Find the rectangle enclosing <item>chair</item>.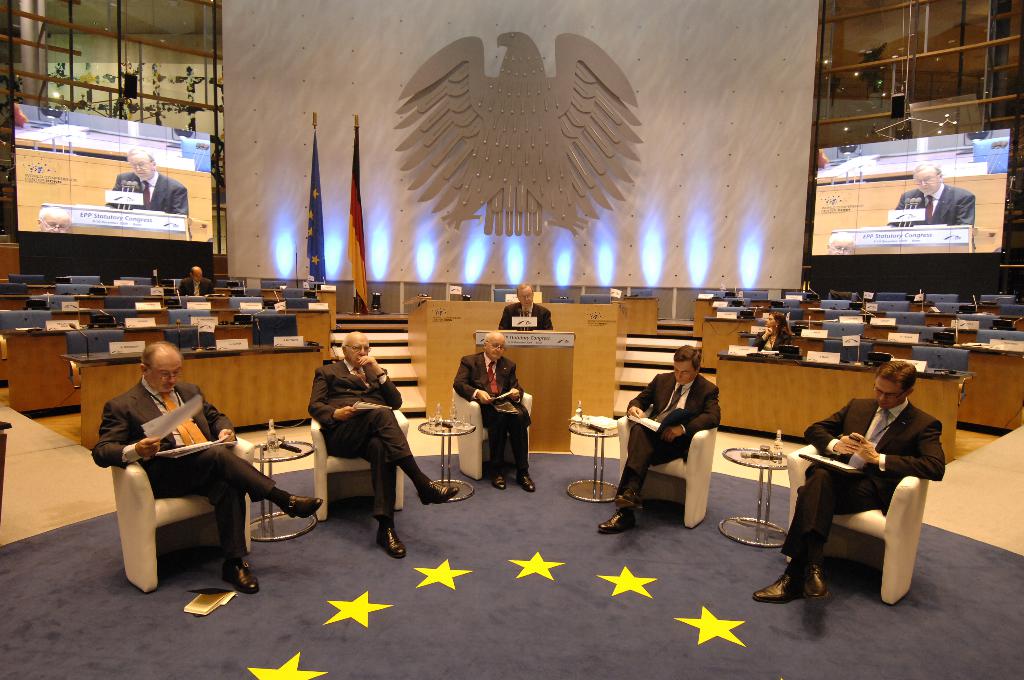
pyautogui.locateOnScreen(705, 287, 723, 296).
